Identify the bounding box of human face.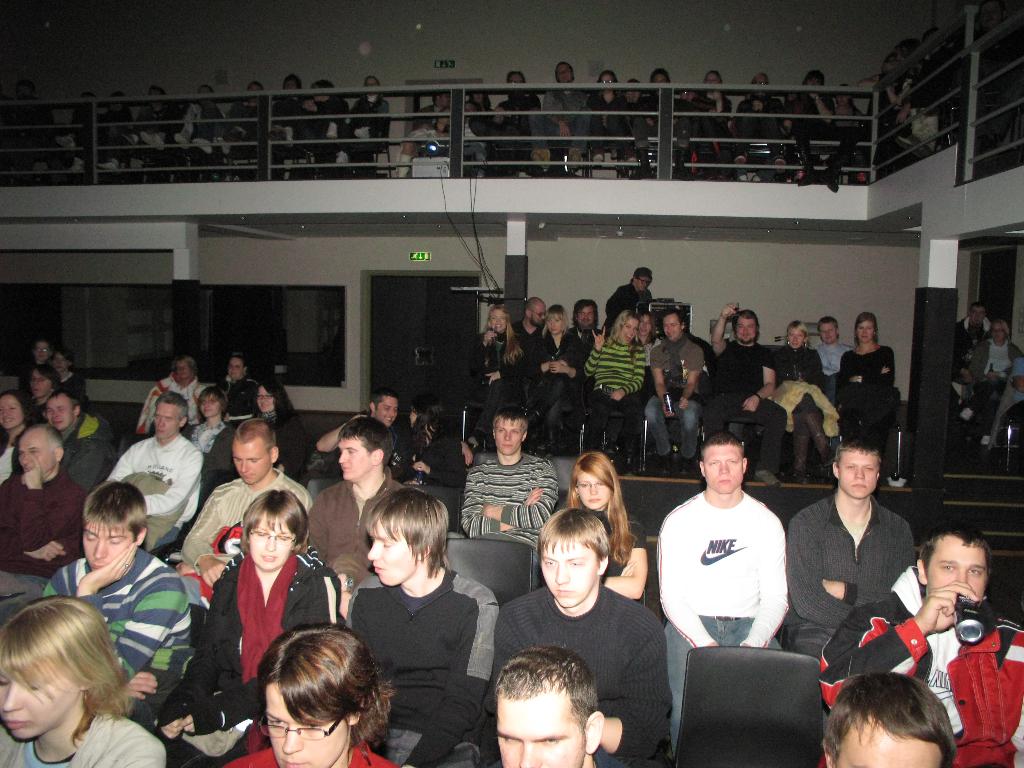
[x1=373, y1=396, x2=396, y2=421].
